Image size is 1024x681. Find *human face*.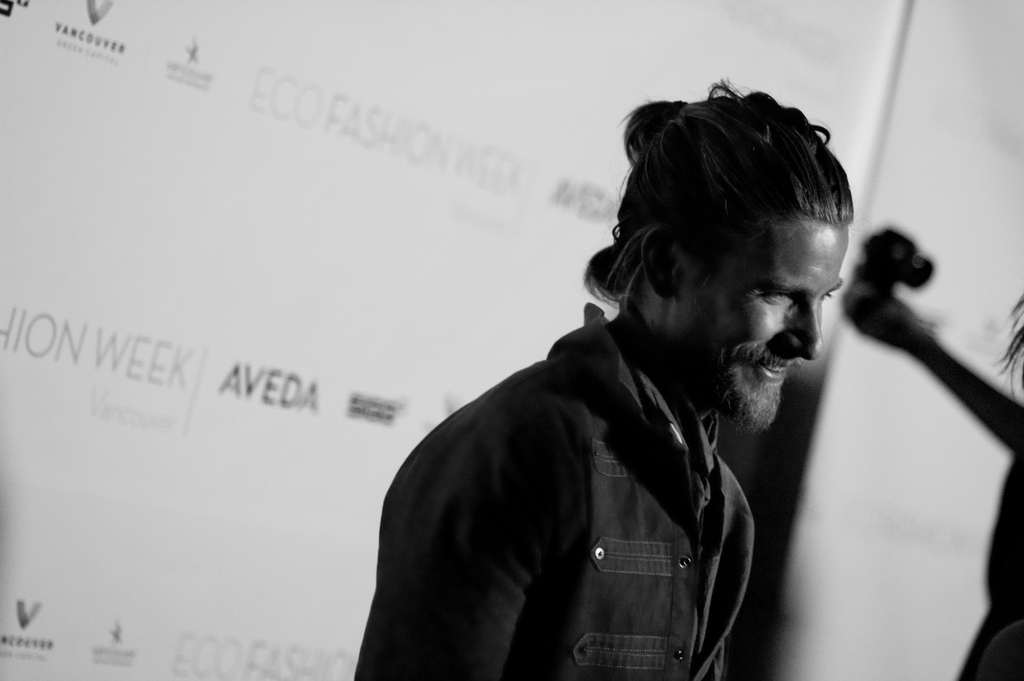
bbox(686, 218, 847, 432).
